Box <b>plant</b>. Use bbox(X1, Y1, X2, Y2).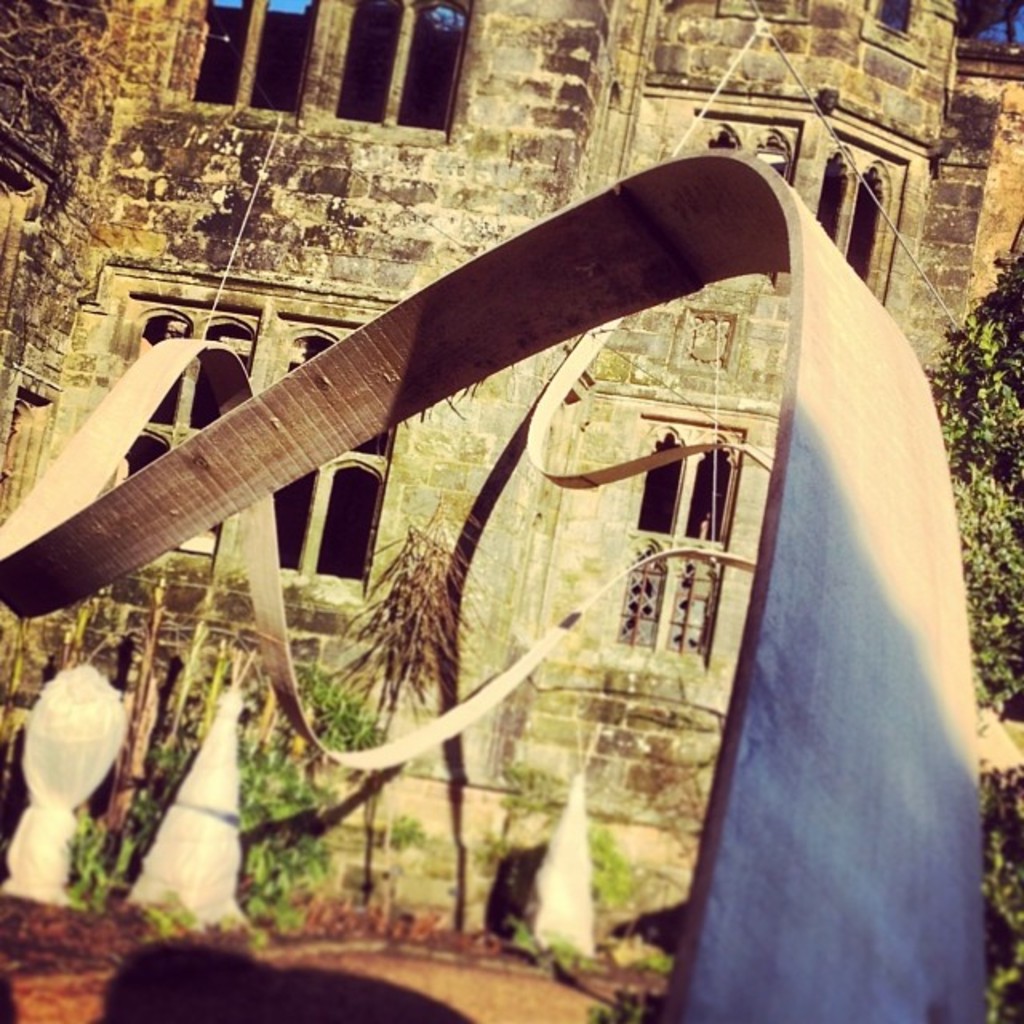
bbox(544, 949, 654, 1022).
